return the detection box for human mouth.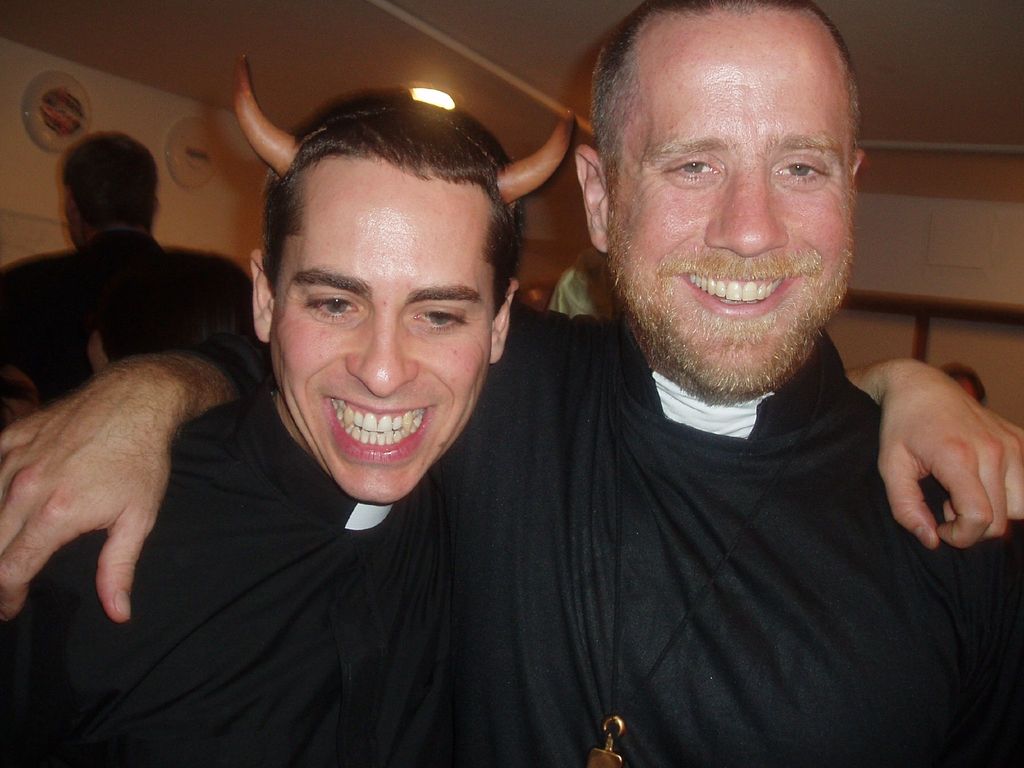
region(677, 264, 803, 318).
